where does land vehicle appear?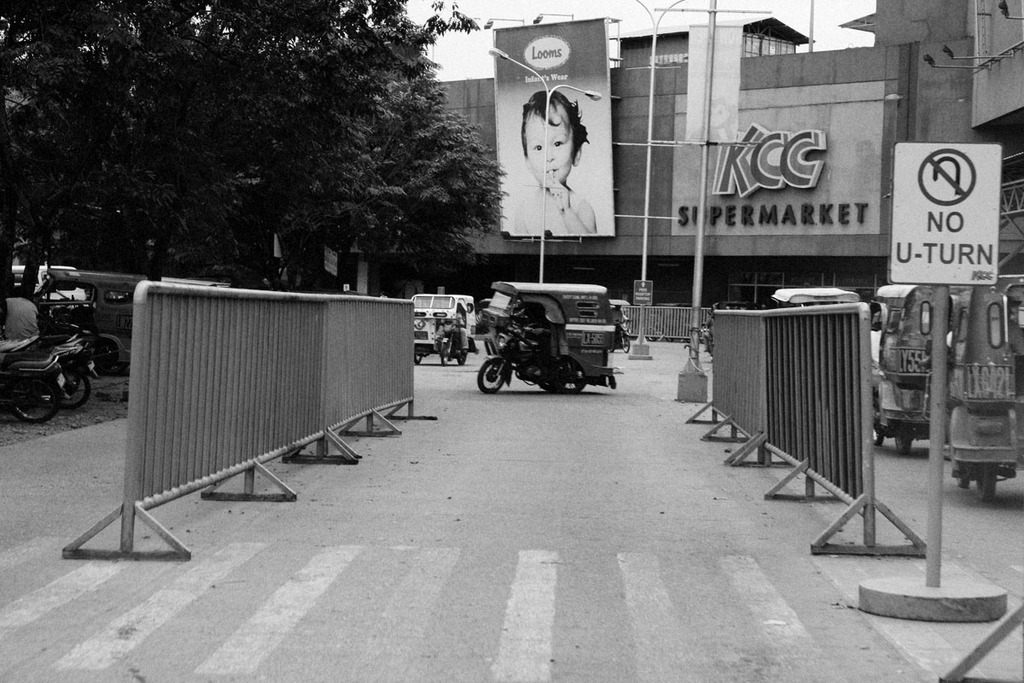
Appears at 870,286,963,449.
